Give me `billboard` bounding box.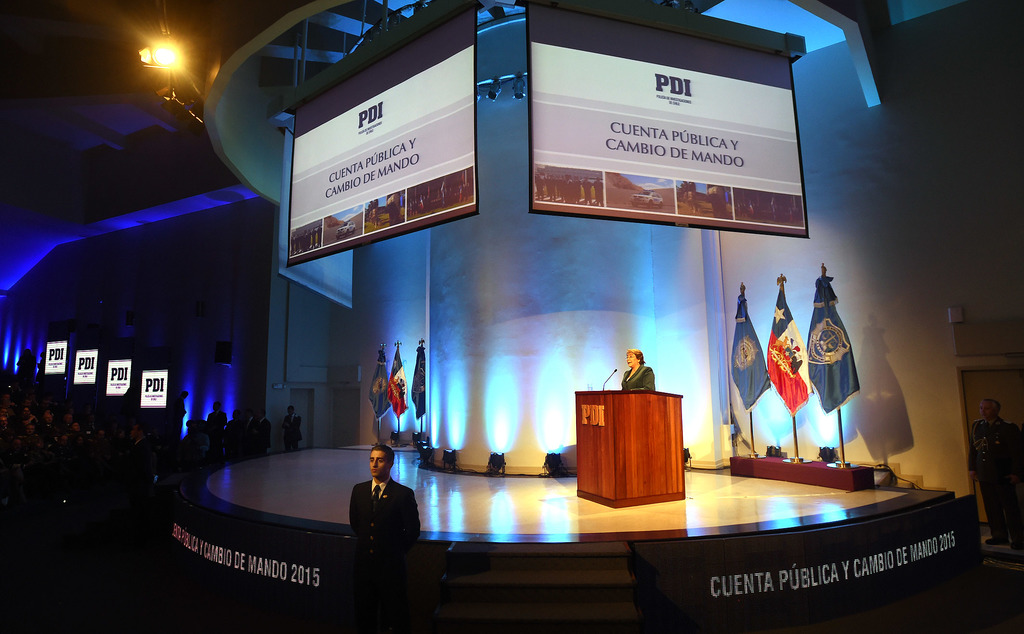
BBox(498, 10, 844, 271).
